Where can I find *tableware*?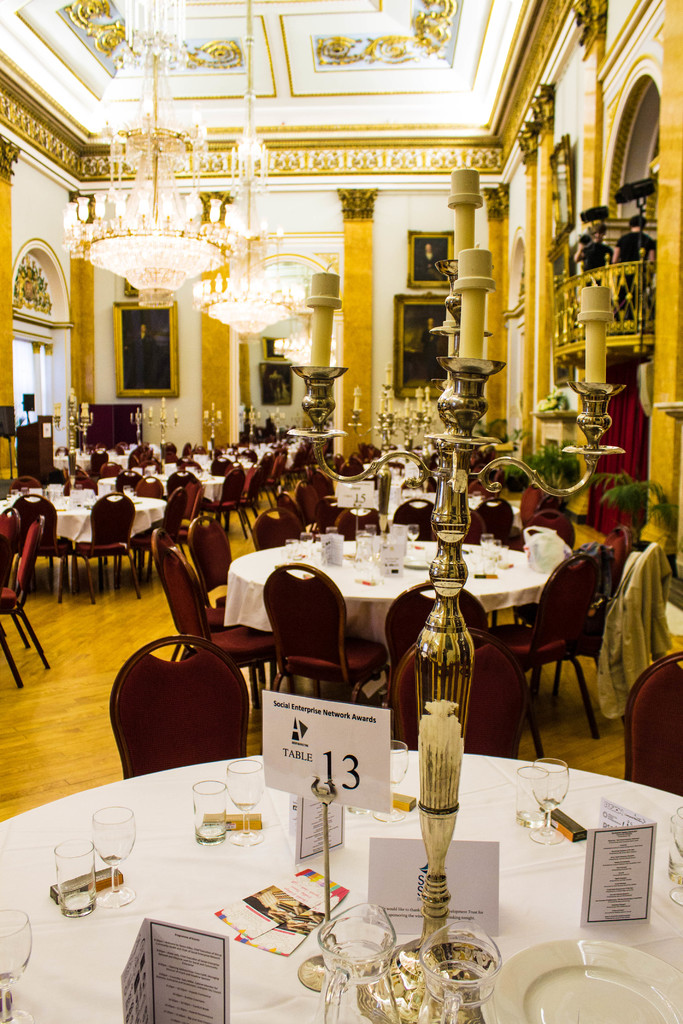
You can find it at bbox=(485, 538, 502, 558).
